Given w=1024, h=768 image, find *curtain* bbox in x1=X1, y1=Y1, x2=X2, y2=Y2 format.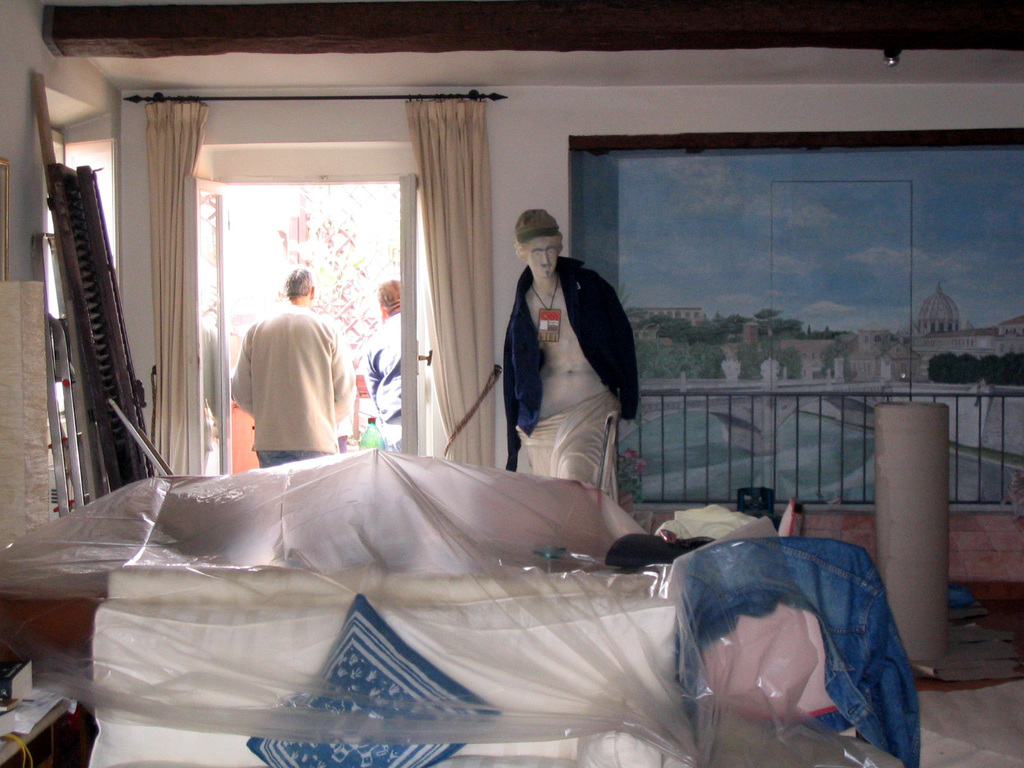
x1=140, y1=93, x2=215, y2=479.
